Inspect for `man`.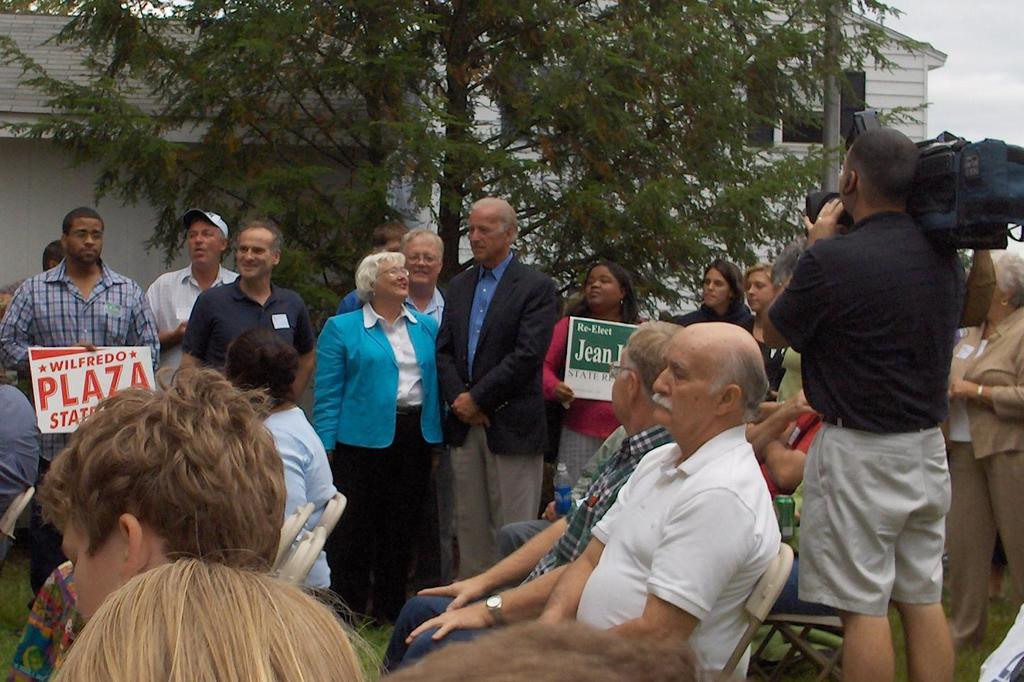
Inspection: pyautogui.locateOnScreen(11, 370, 286, 681).
